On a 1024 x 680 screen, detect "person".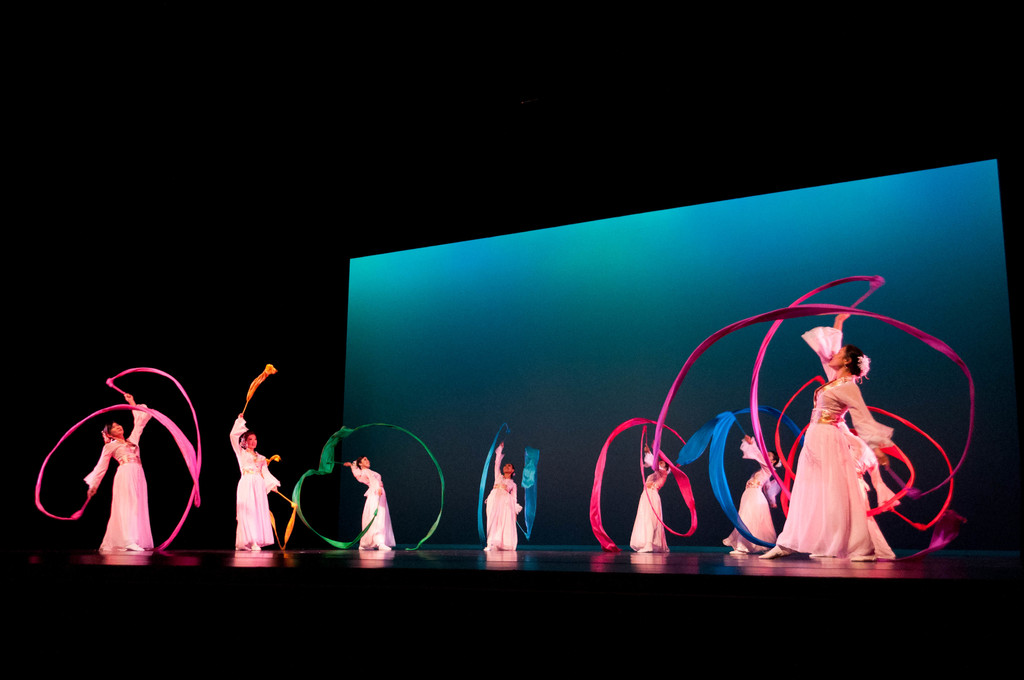
bbox(231, 414, 278, 553).
